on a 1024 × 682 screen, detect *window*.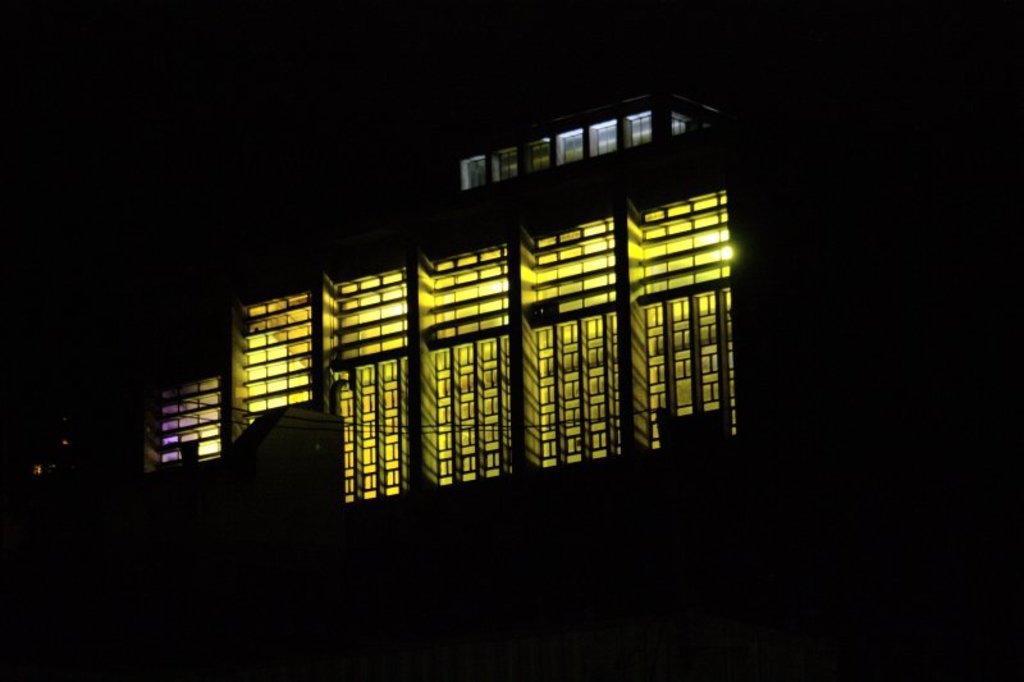
x1=559, y1=128, x2=580, y2=161.
